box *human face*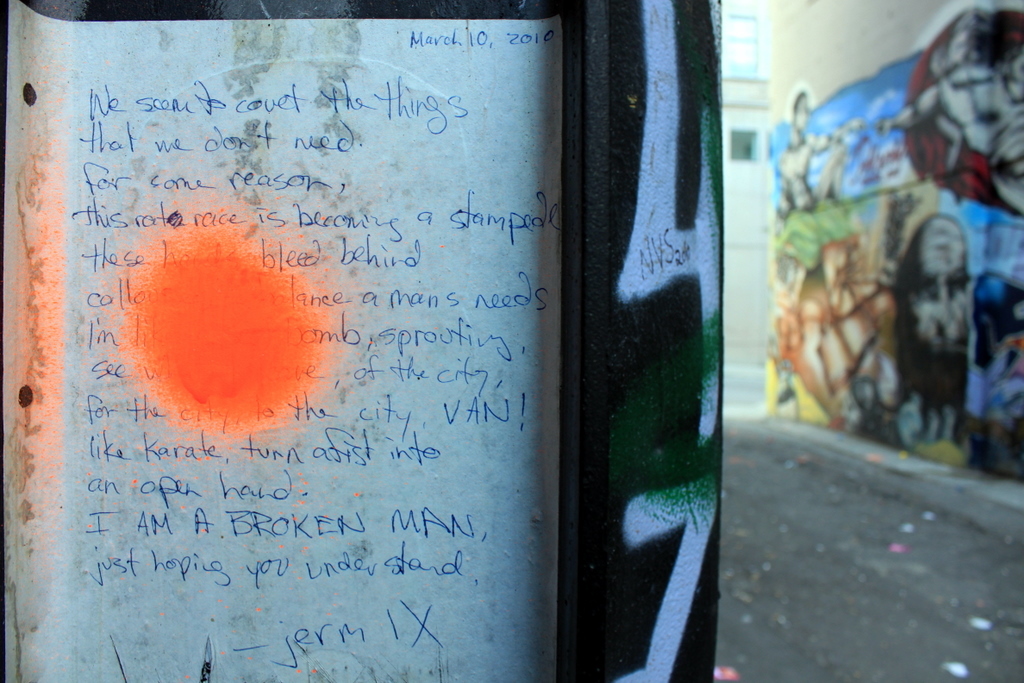
left=917, top=219, right=962, bottom=276
